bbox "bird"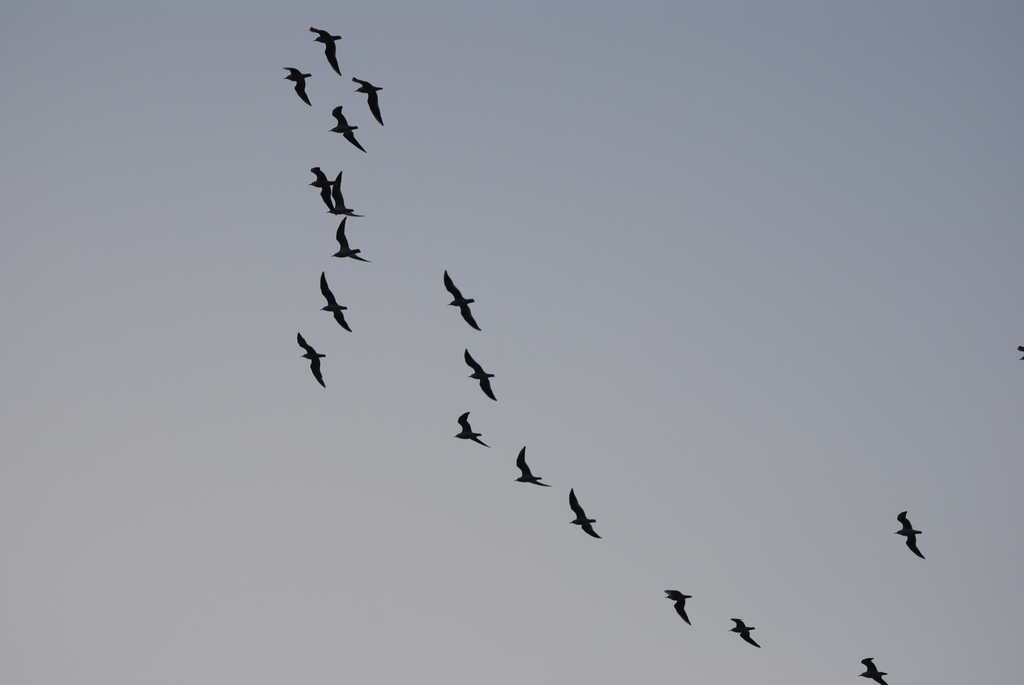
430, 261, 486, 335
